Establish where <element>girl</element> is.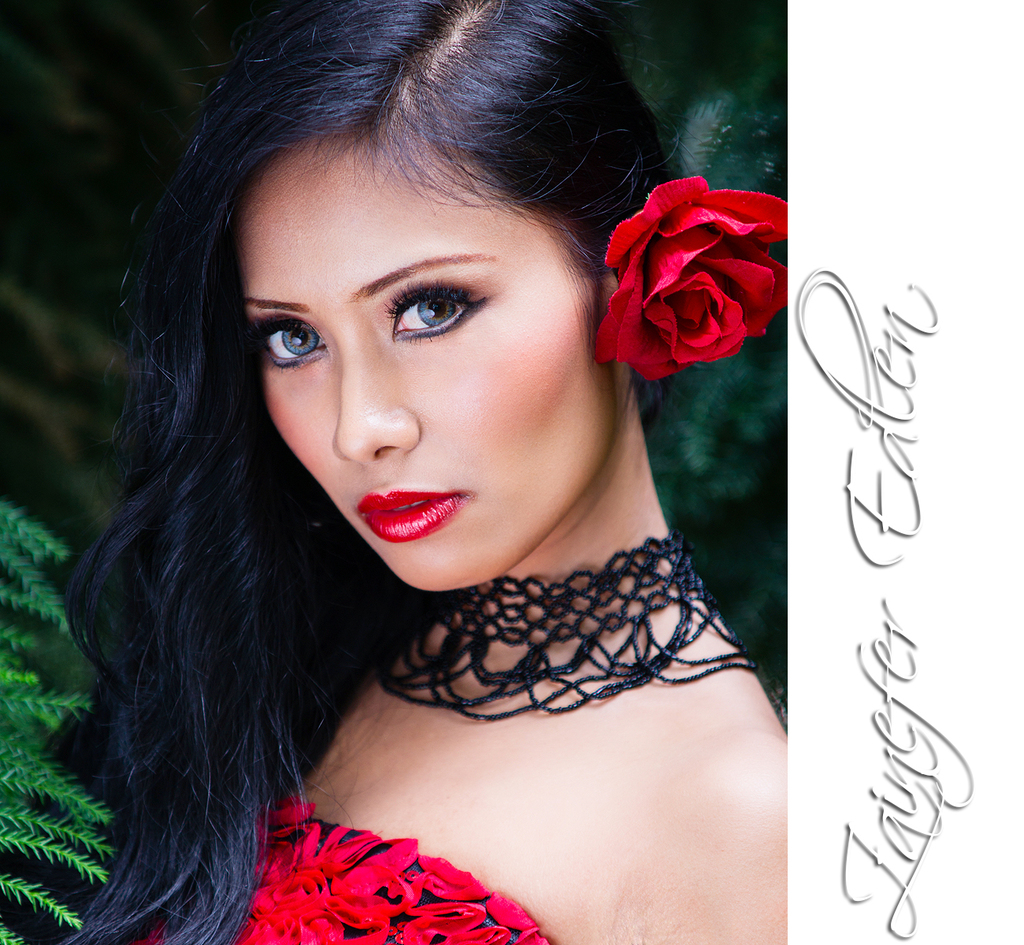
Established at rect(60, 0, 789, 944).
